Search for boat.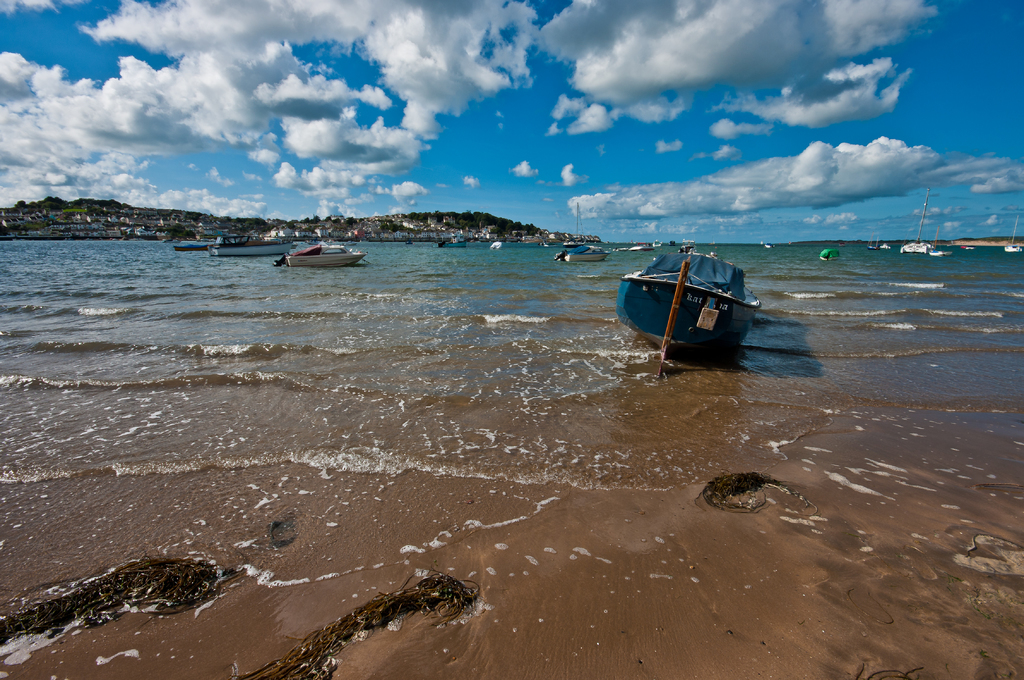
Found at left=865, top=223, right=893, bottom=253.
